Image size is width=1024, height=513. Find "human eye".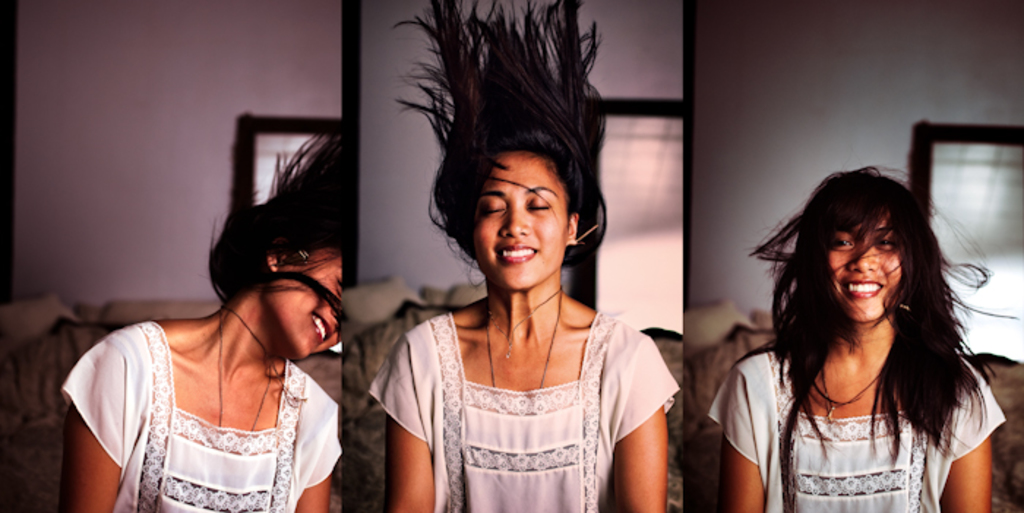
<bbox>872, 237, 898, 256</bbox>.
